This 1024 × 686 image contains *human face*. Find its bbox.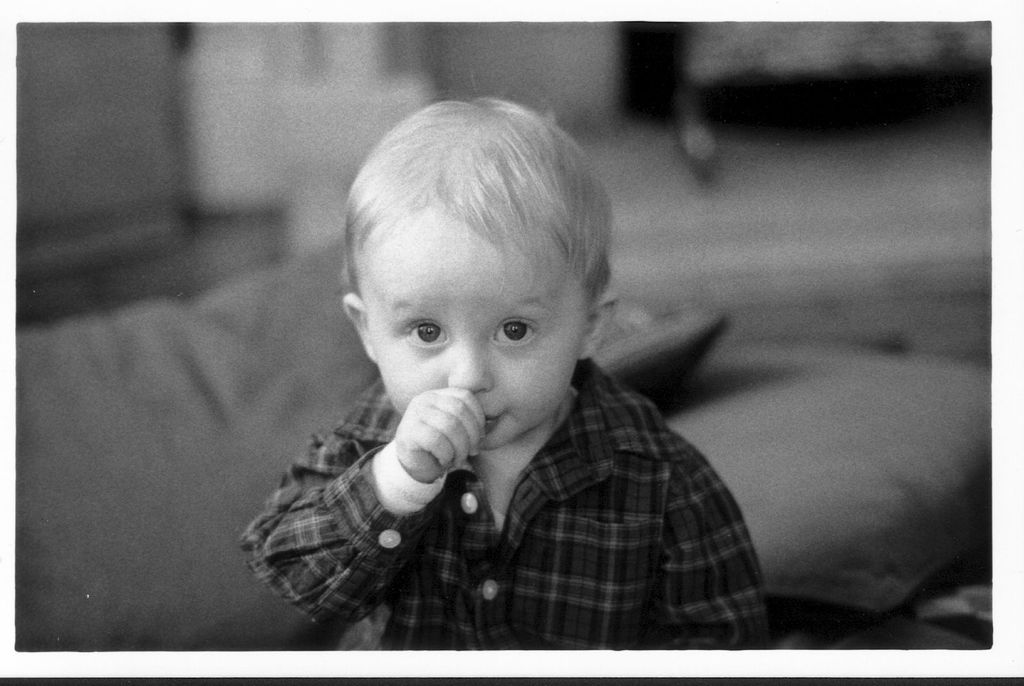
select_region(358, 227, 584, 450).
